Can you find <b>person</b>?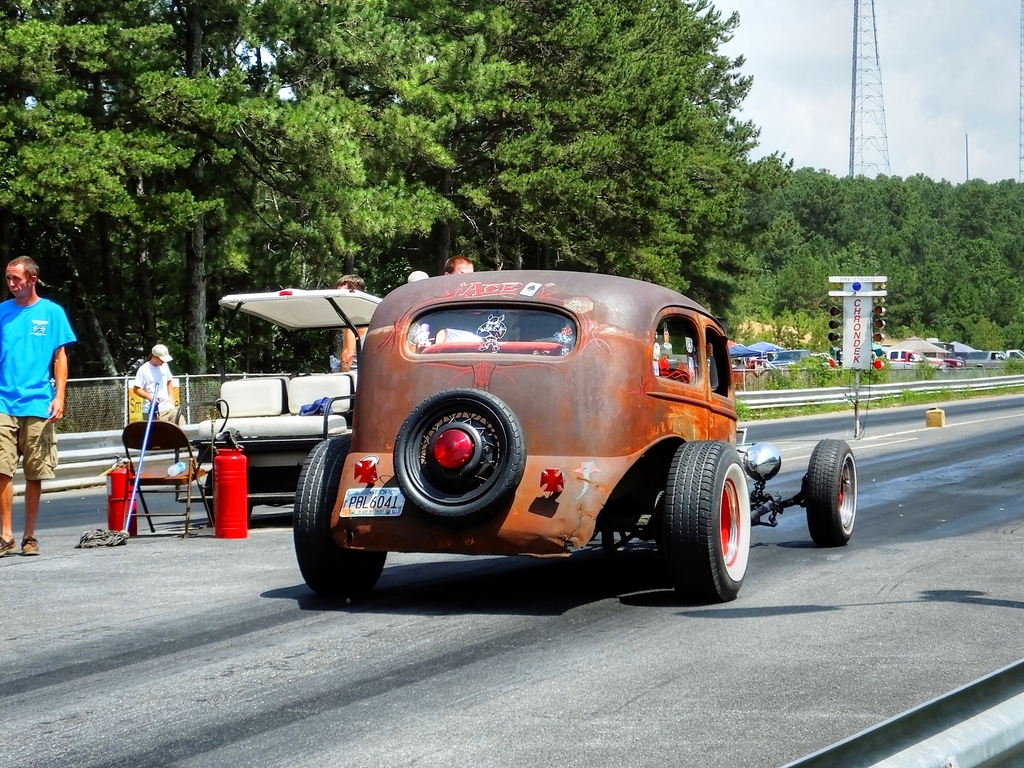
Yes, bounding box: box=[131, 346, 189, 429].
